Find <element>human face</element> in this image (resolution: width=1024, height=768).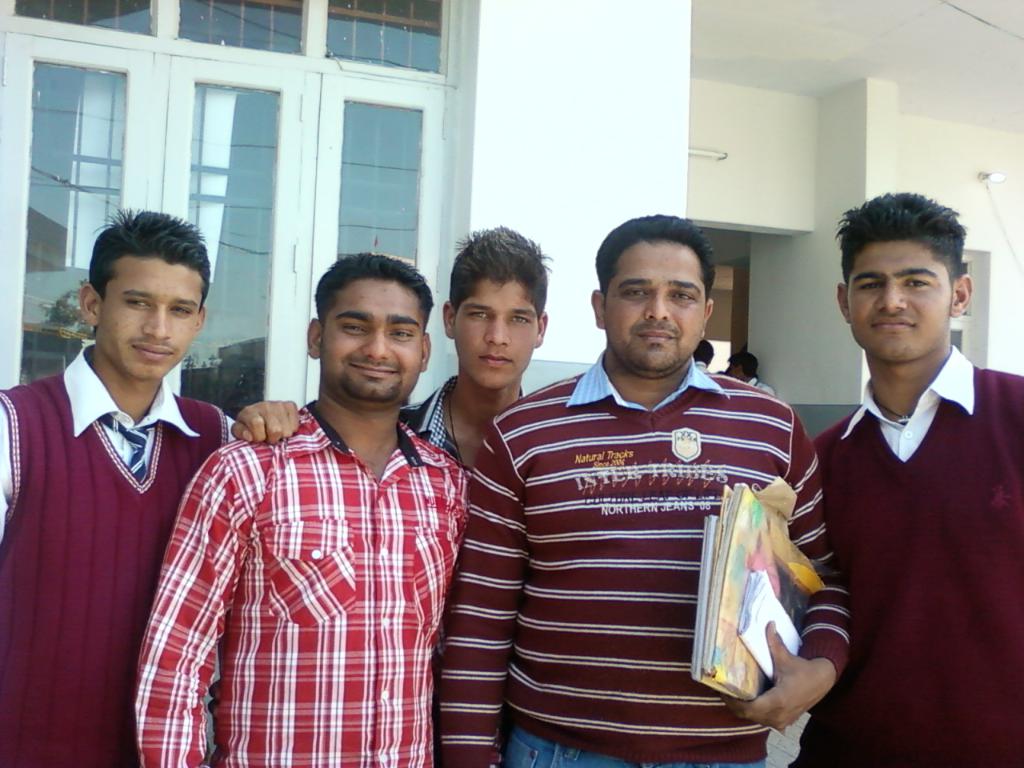
l=605, t=239, r=706, b=375.
